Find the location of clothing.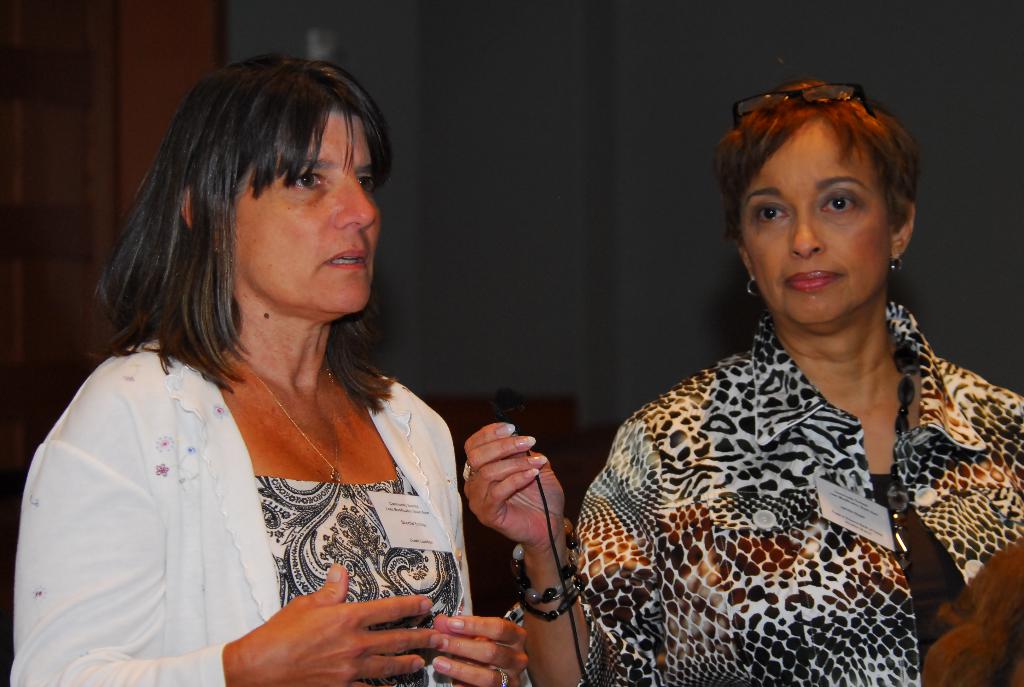
Location: region(576, 297, 1023, 686).
